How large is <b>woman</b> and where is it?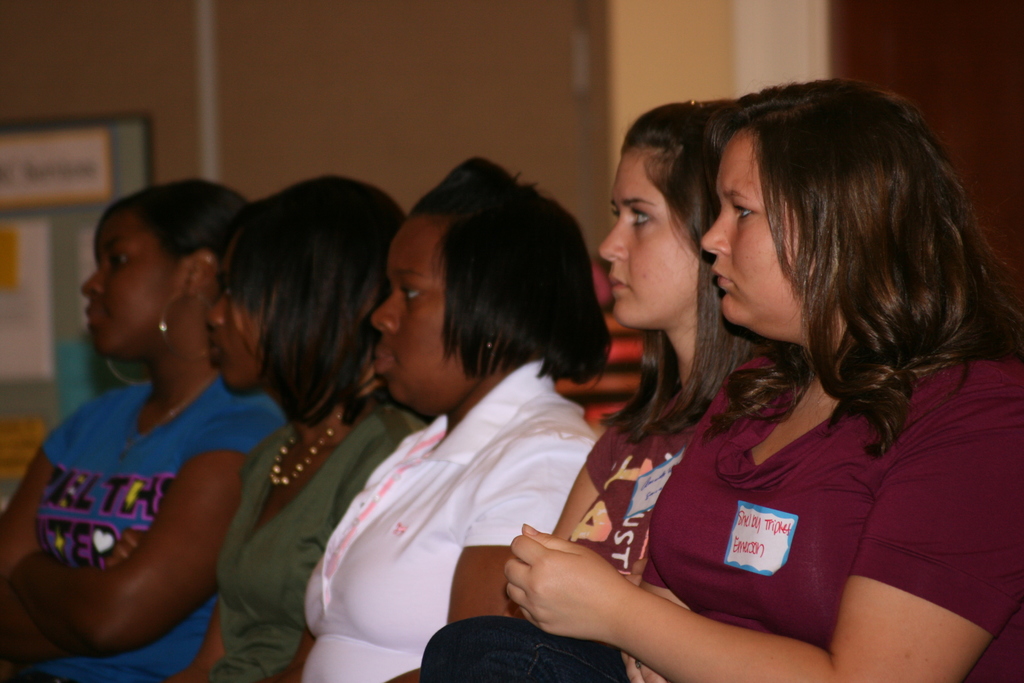
Bounding box: box(388, 101, 791, 682).
